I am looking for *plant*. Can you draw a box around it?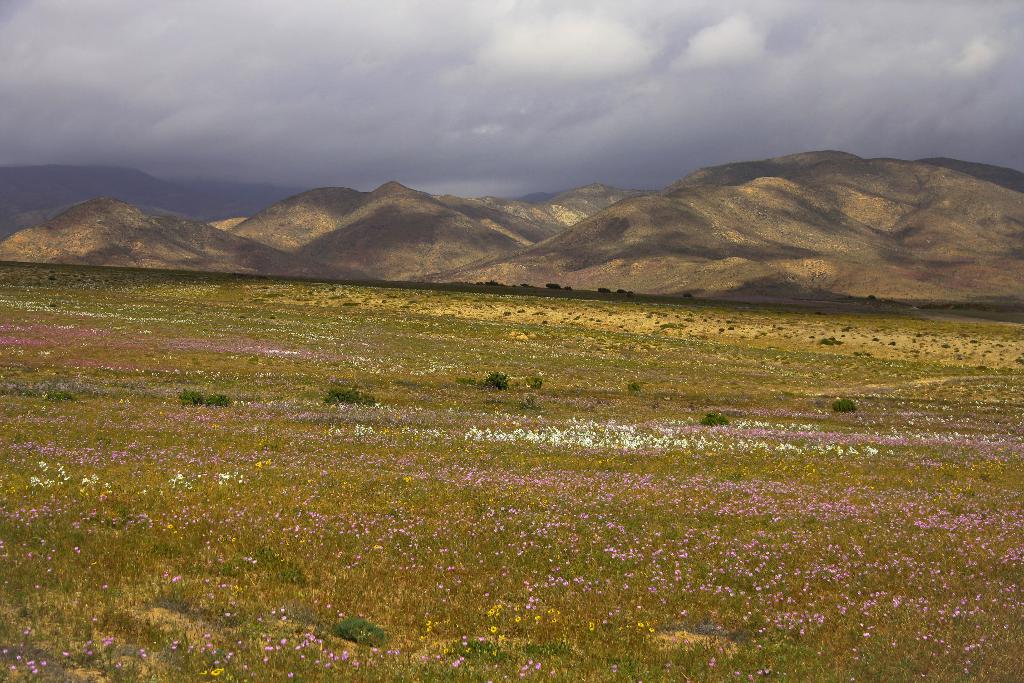
Sure, the bounding box is <box>50,389,75,404</box>.
